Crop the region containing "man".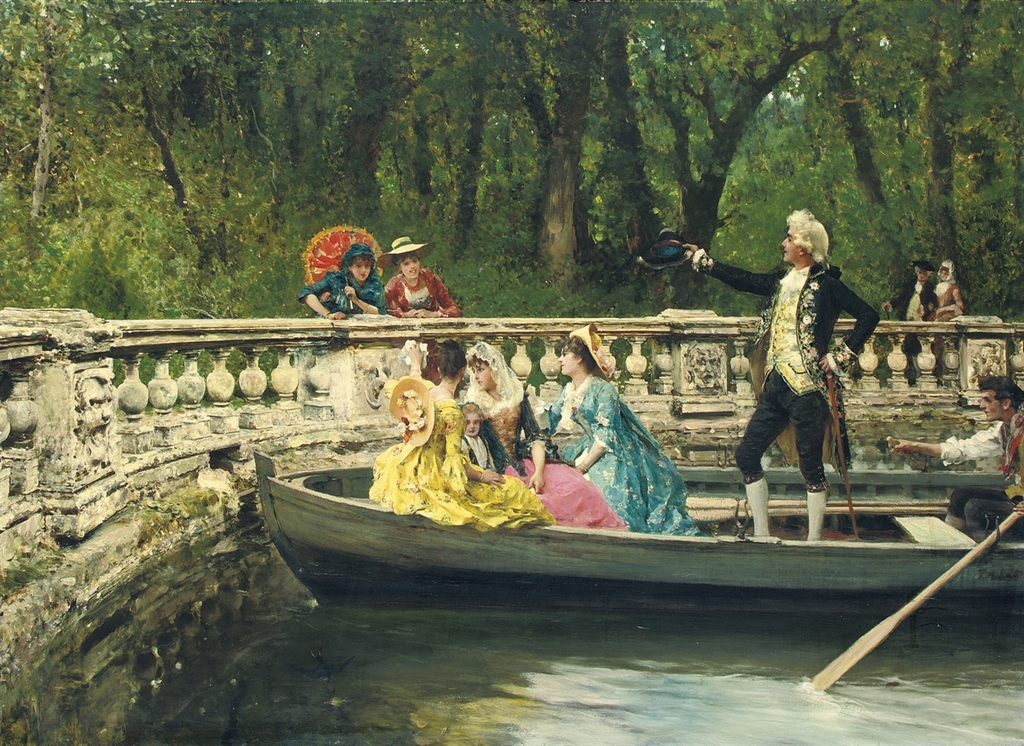
Crop region: <region>684, 208, 882, 541</region>.
